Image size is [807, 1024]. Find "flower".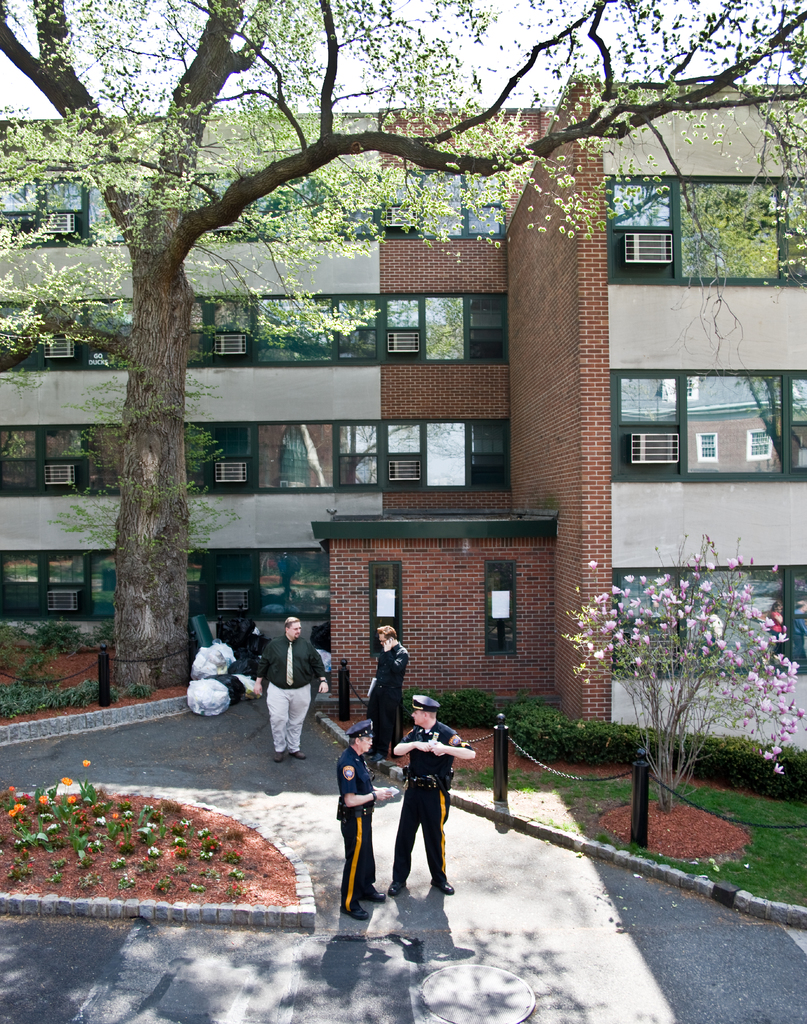
bbox=[66, 792, 76, 803].
